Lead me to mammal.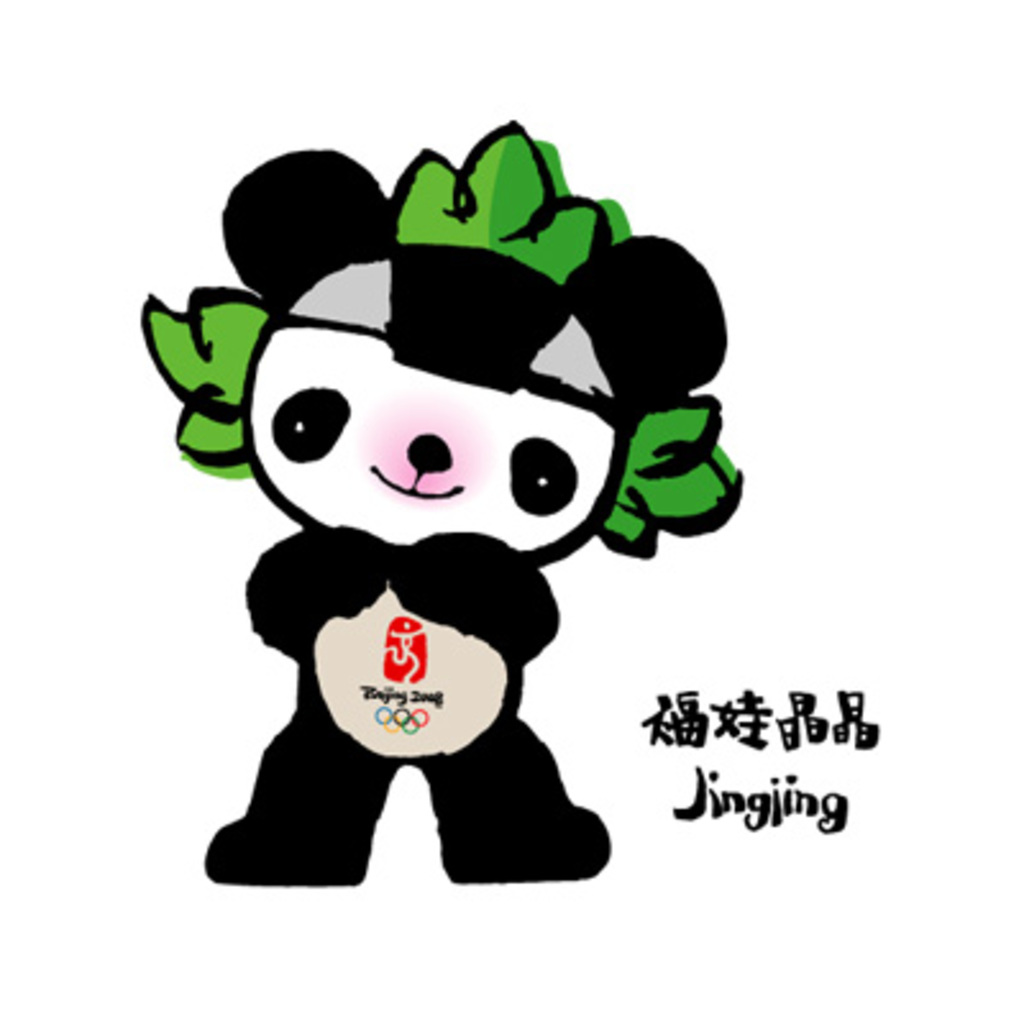
Lead to [131,115,740,878].
